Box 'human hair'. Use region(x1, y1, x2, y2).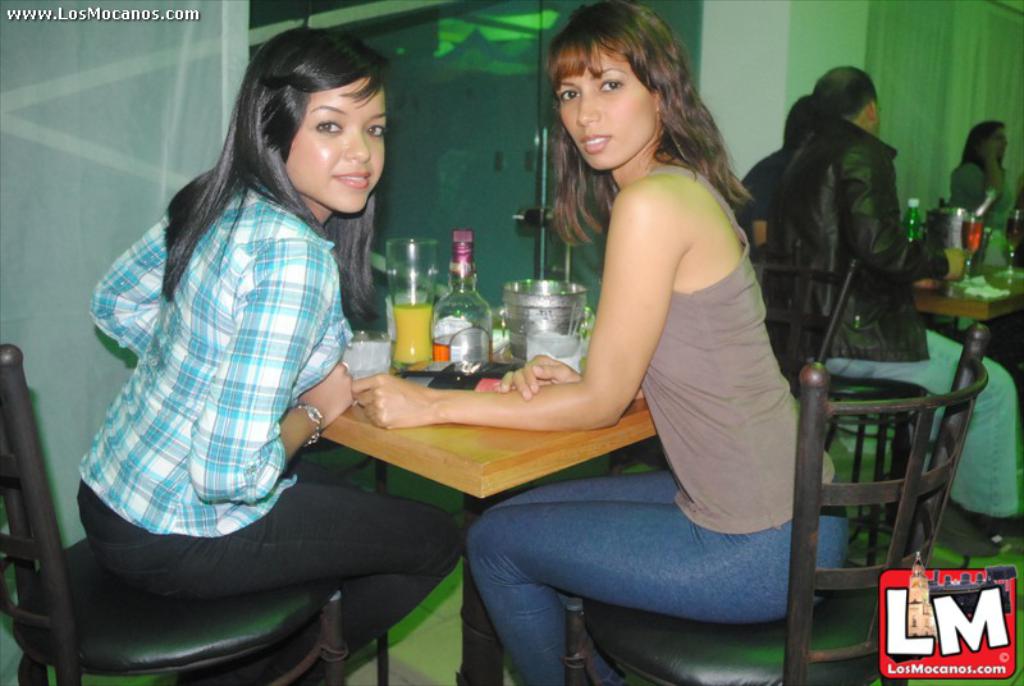
region(782, 96, 823, 146).
